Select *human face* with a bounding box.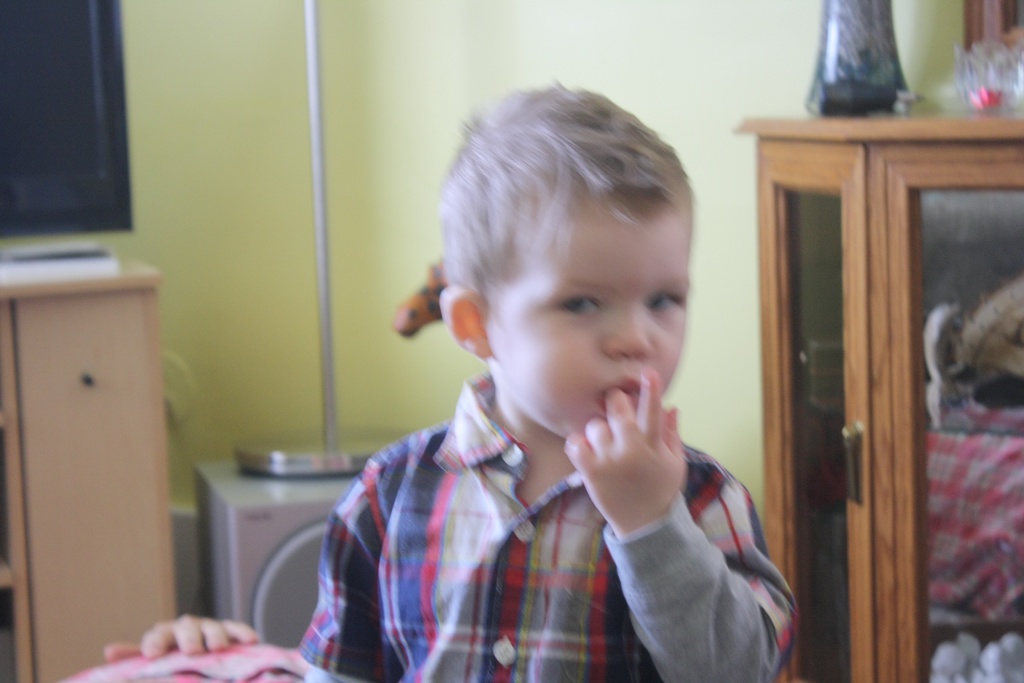
rect(499, 214, 690, 436).
